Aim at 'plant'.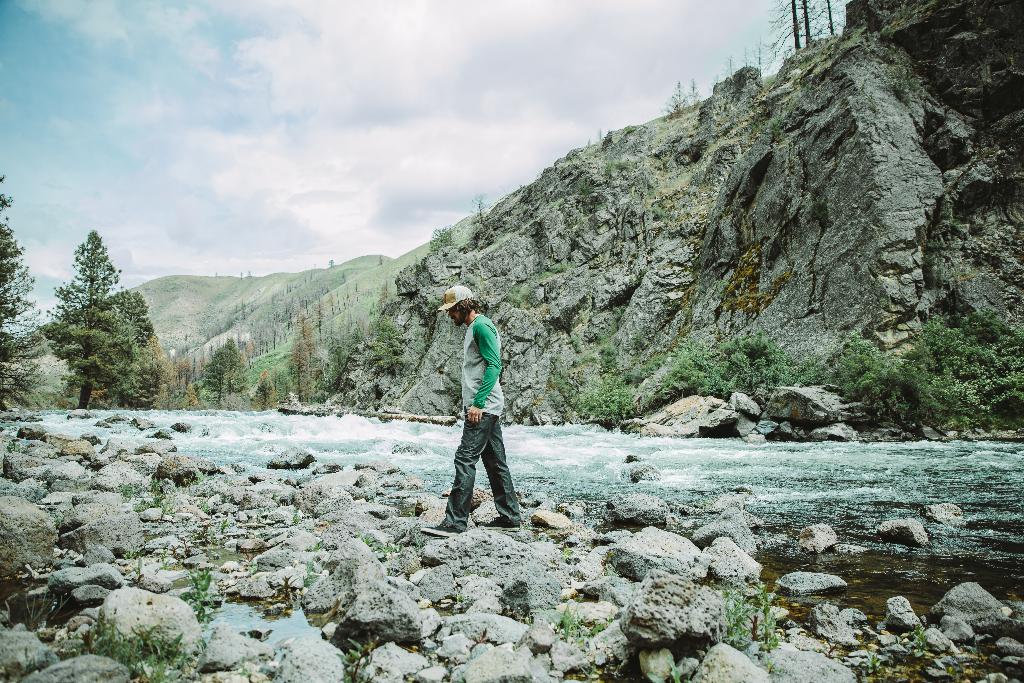
Aimed at x1=735 y1=264 x2=757 y2=284.
